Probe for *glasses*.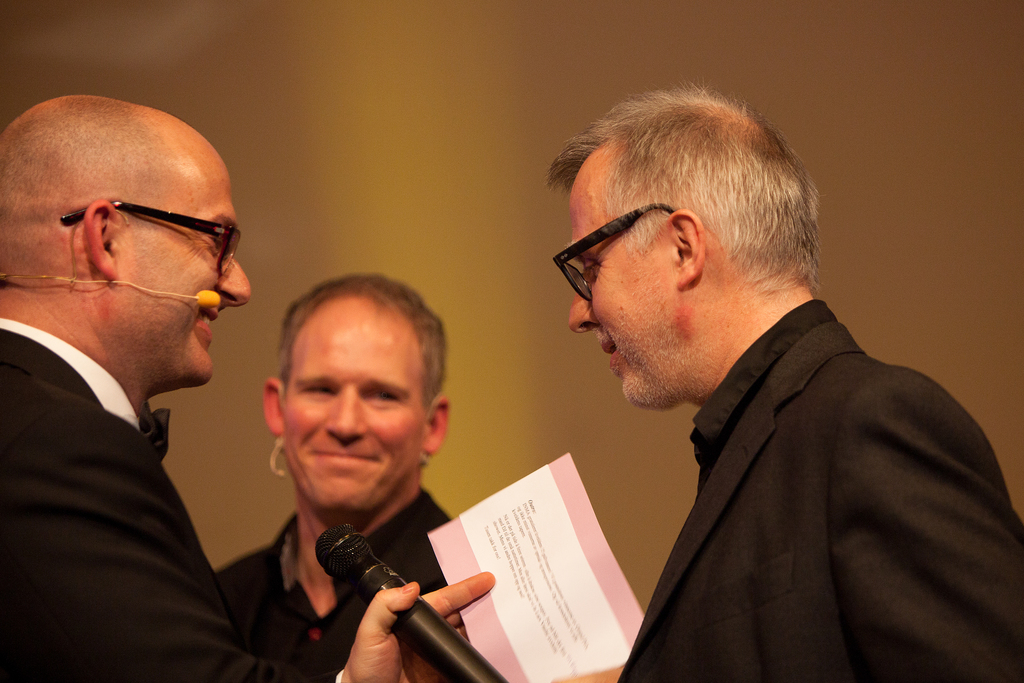
Probe result: bbox(60, 199, 244, 279).
